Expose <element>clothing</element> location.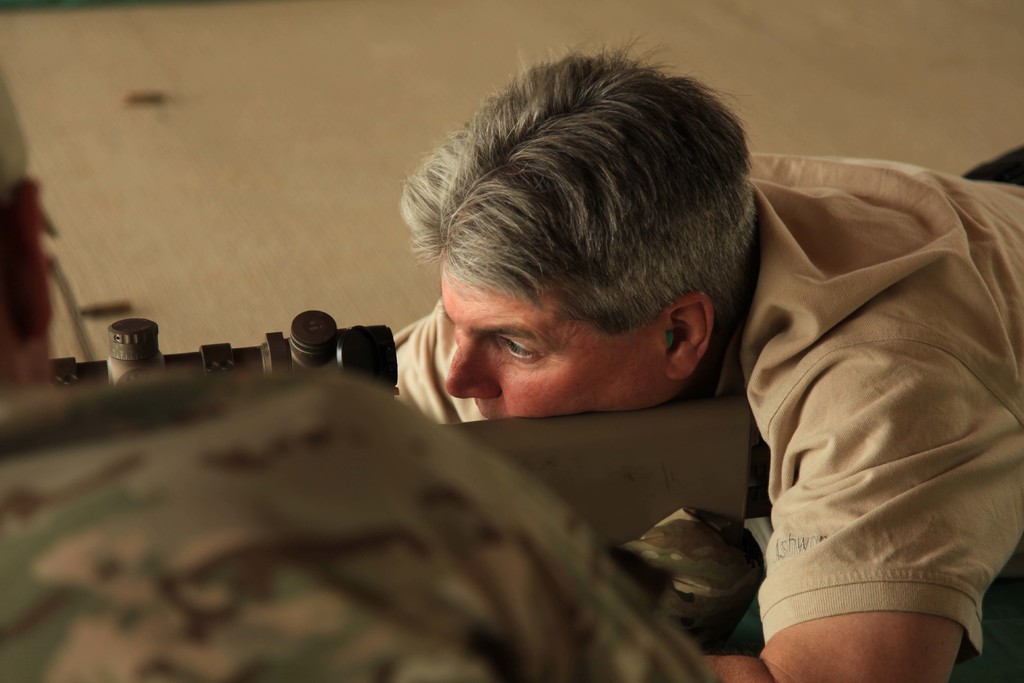
Exposed at [3, 363, 712, 682].
